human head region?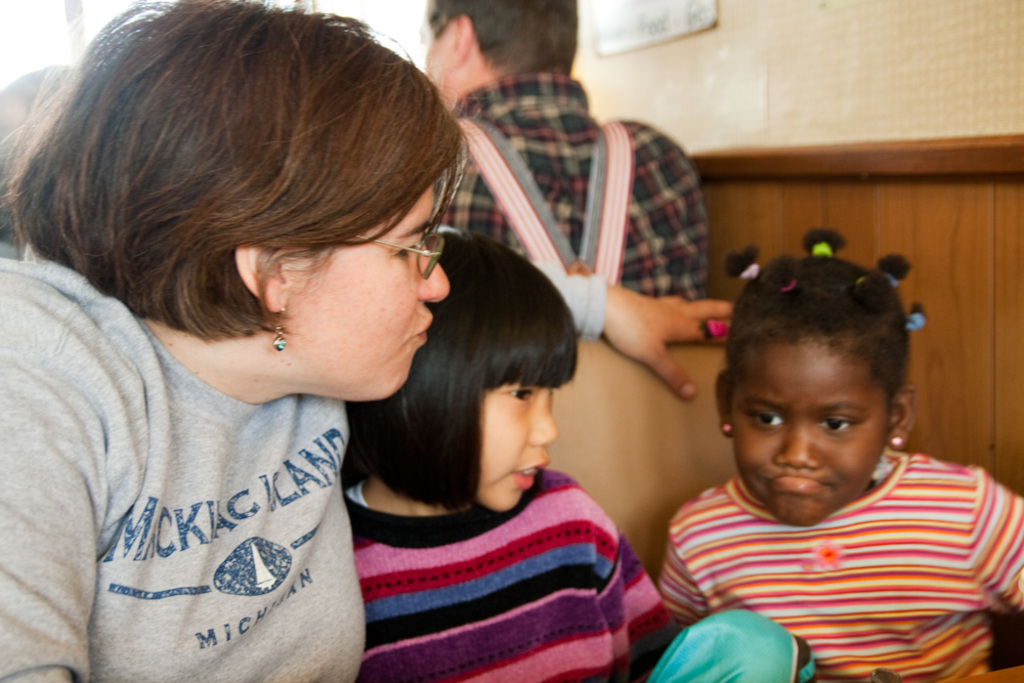
x1=421 y1=0 x2=581 y2=115
